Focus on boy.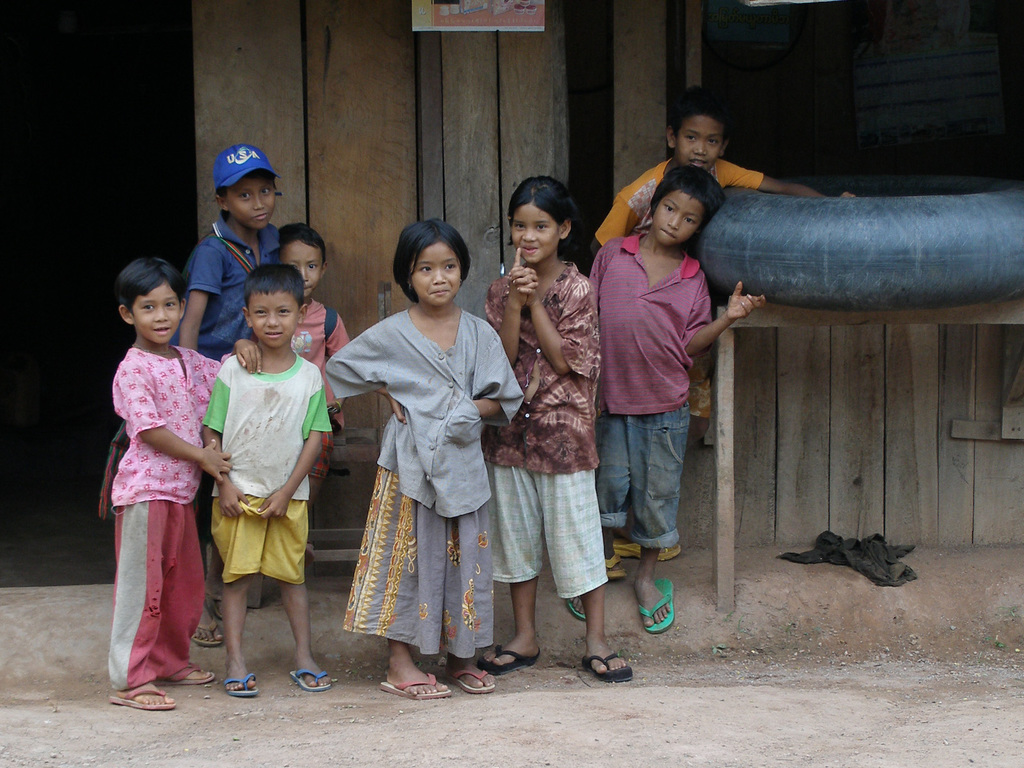
Focused at left=593, top=80, right=861, bottom=259.
